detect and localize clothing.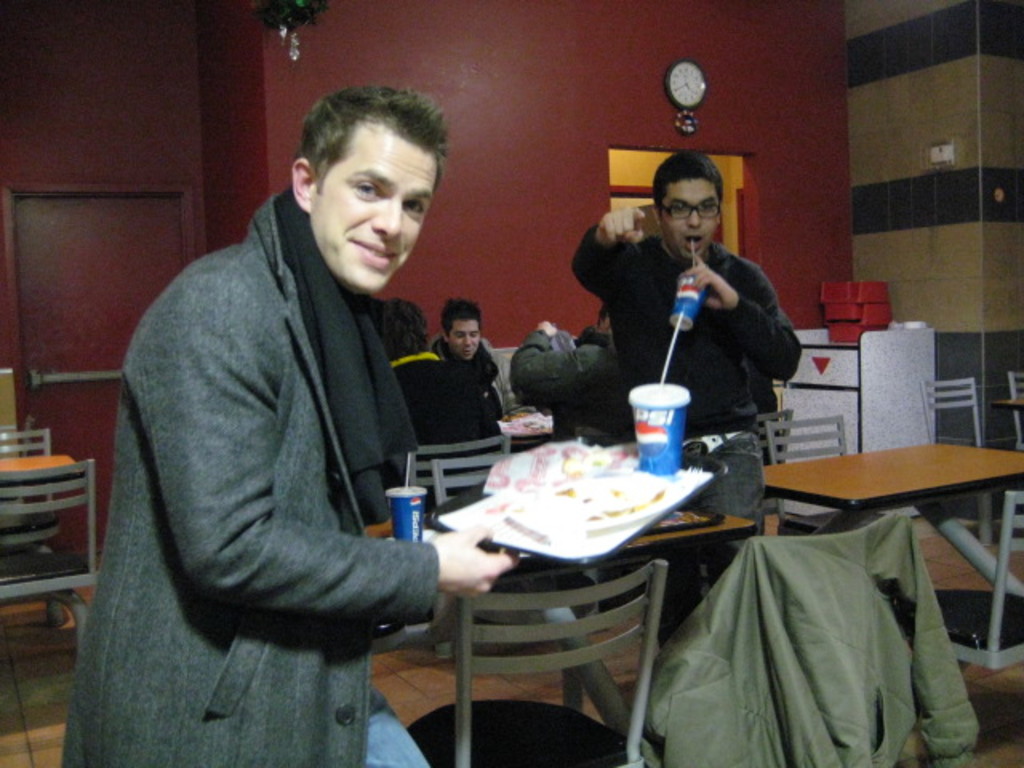
Localized at (left=509, top=323, right=632, bottom=435).
